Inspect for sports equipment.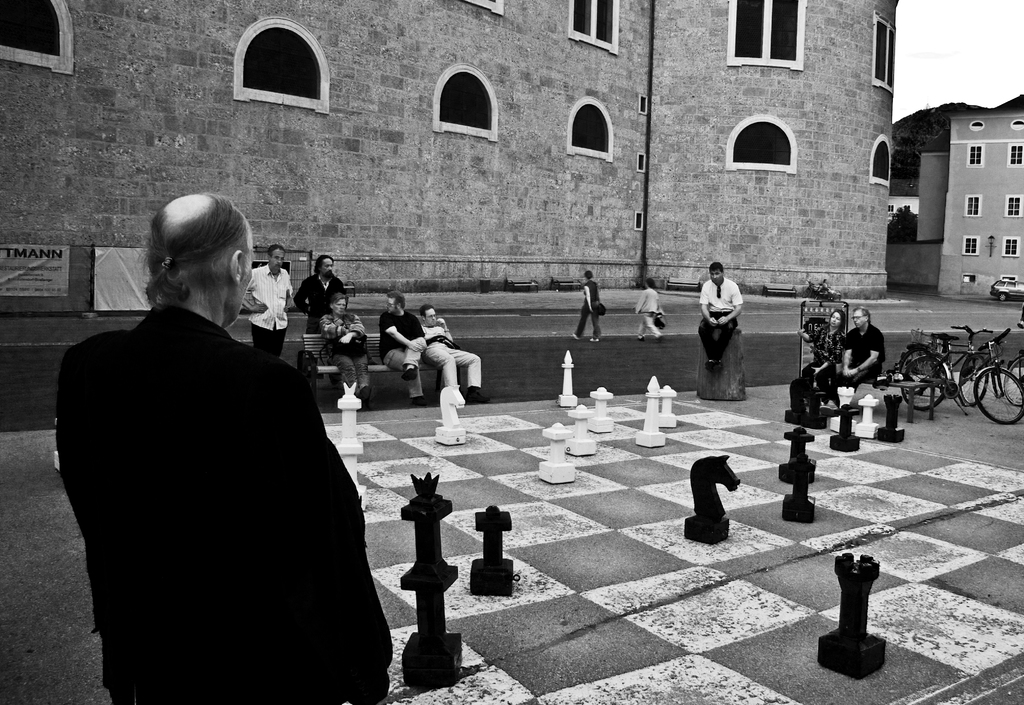
Inspection: 780/455/819/523.
